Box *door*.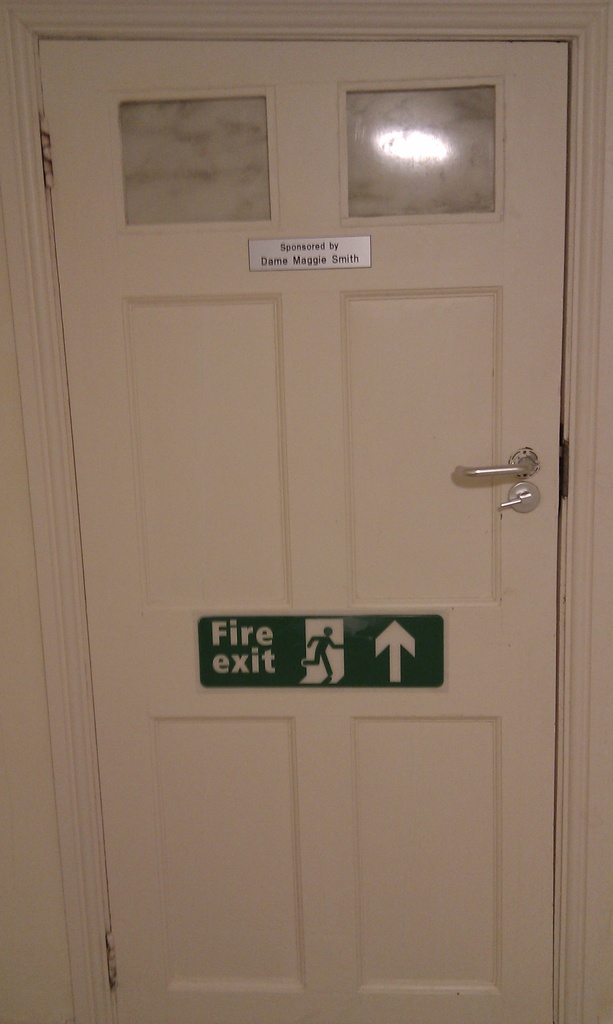
Rect(33, 35, 575, 1023).
